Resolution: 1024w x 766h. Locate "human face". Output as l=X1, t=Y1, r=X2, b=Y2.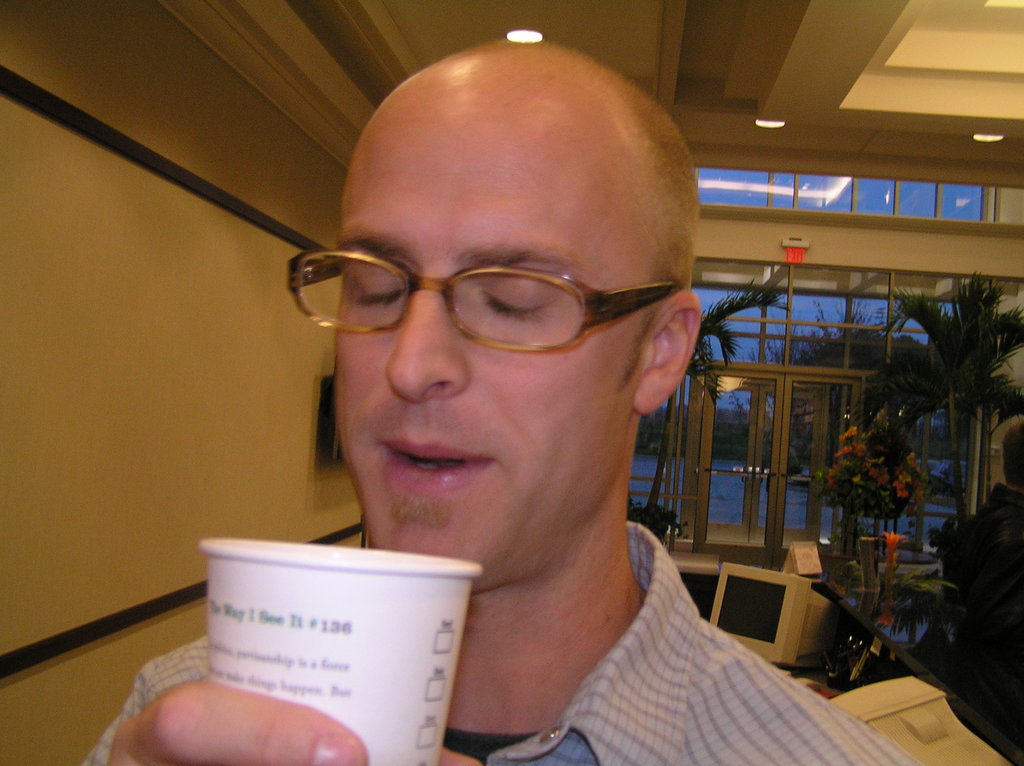
l=270, t=79, r=705, b=575.
